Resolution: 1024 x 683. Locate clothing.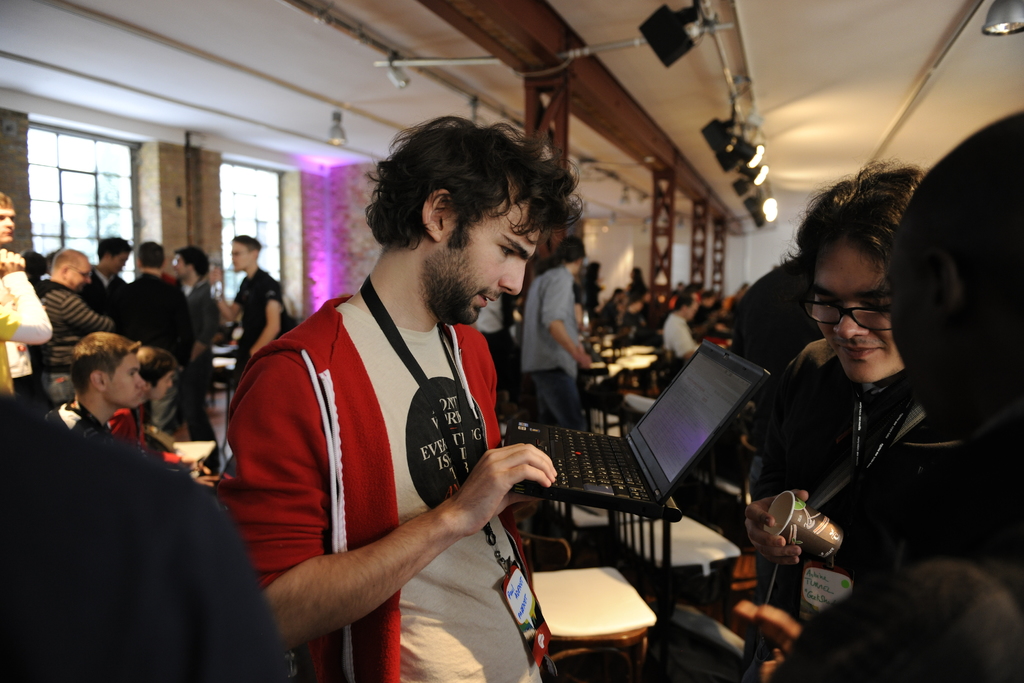
754/341/945/620.
